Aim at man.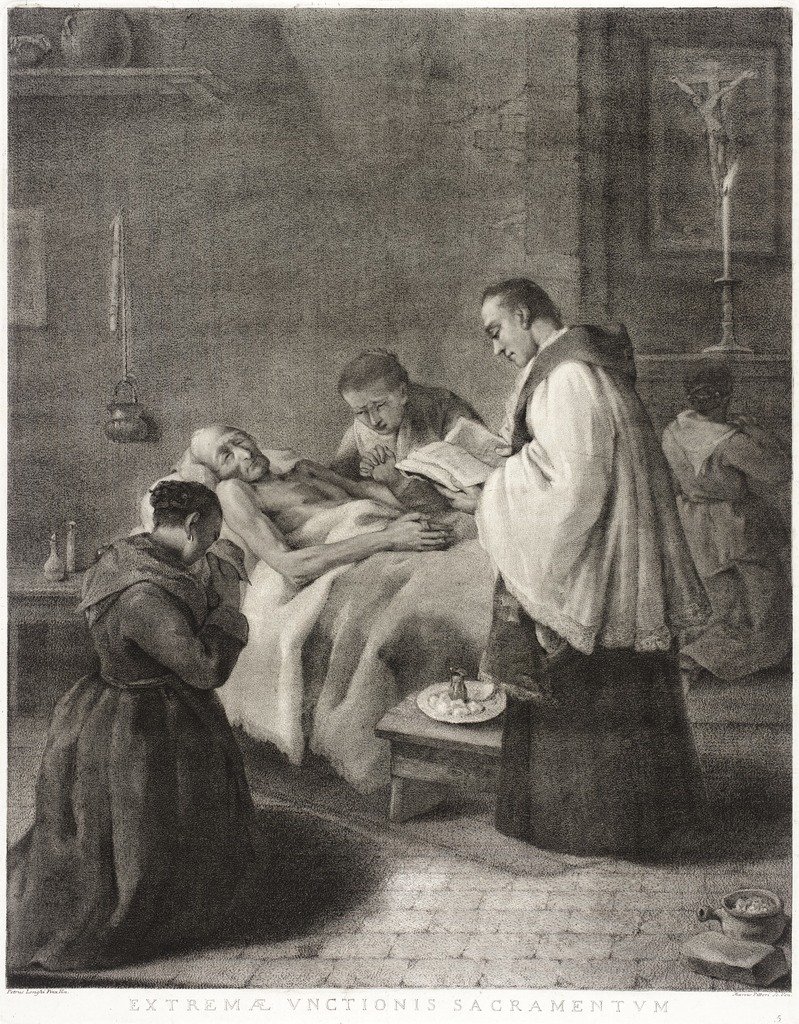
Aimed at bbox=(330, 351, 485, 516).
